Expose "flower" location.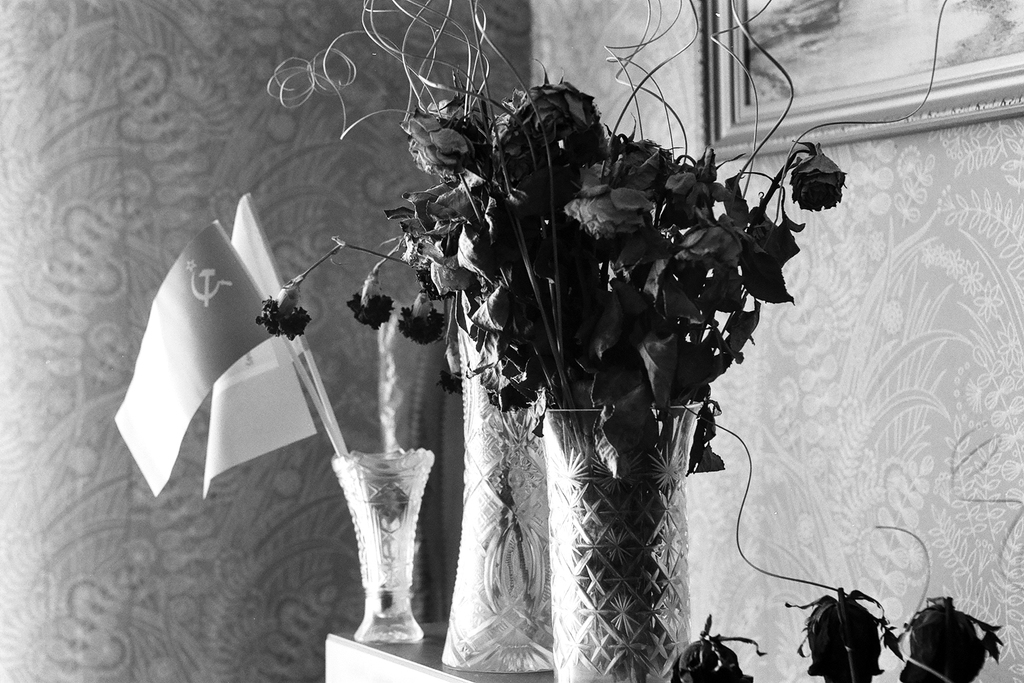
Exposed at x1=349, y1=262, x2=393, y2=330.
